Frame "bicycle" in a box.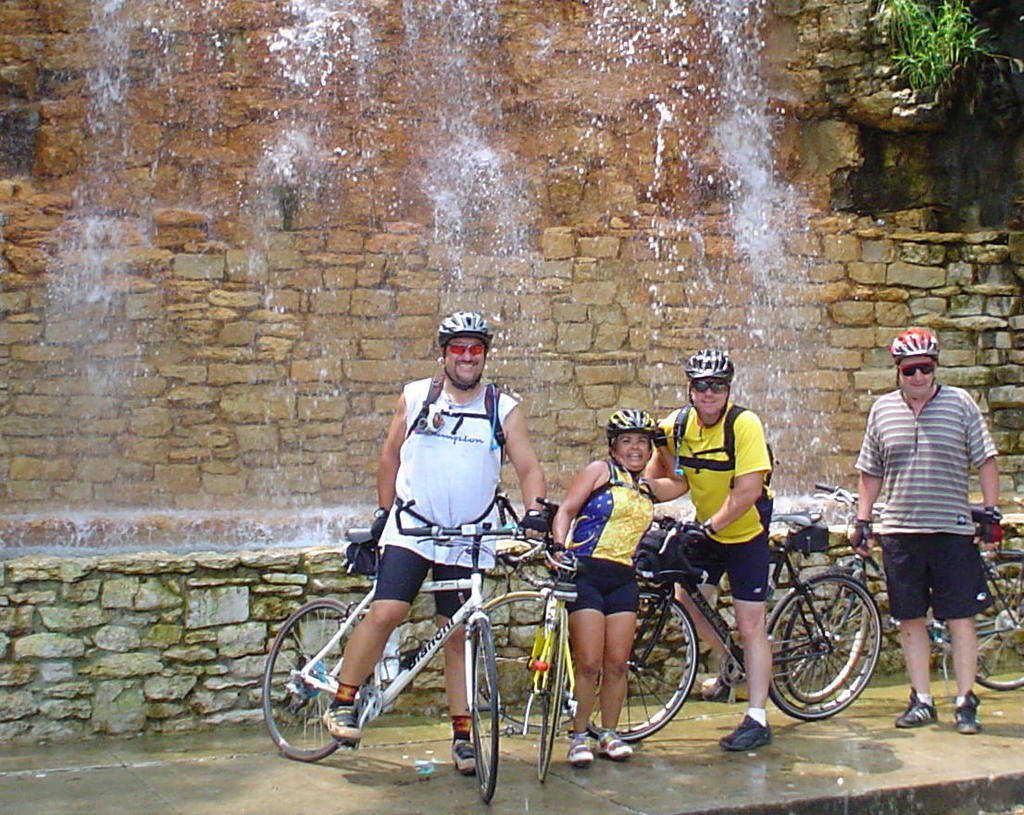
l=260, t=484, r=567, b=802.
